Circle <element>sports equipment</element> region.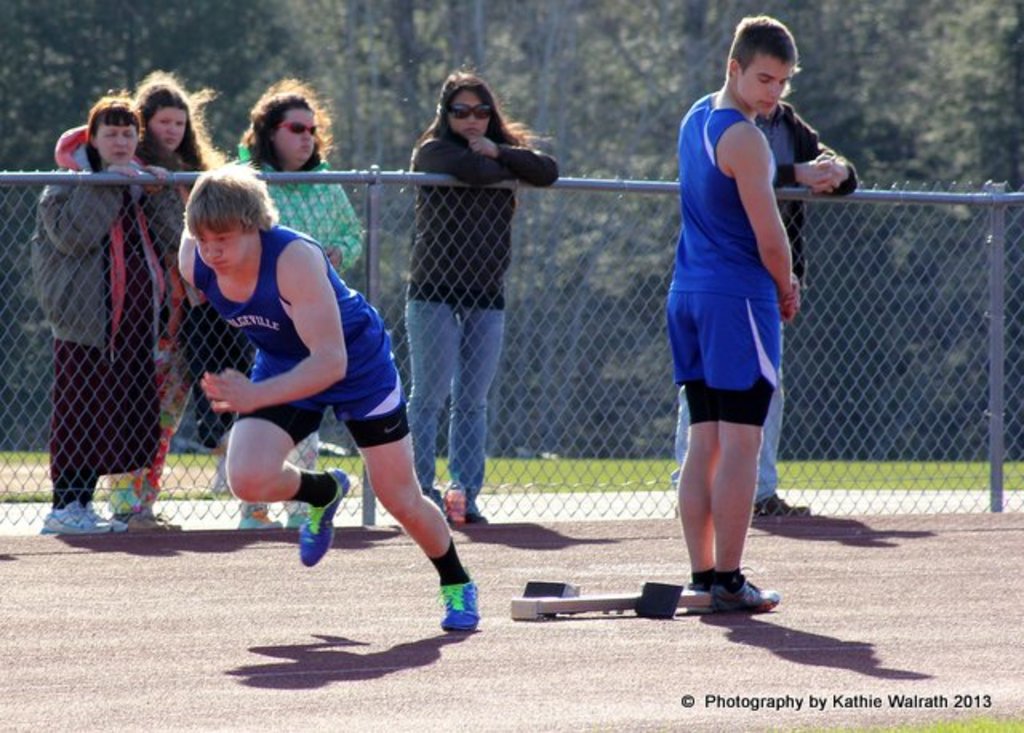
Region: Rect(296, 471, 349, 567).
